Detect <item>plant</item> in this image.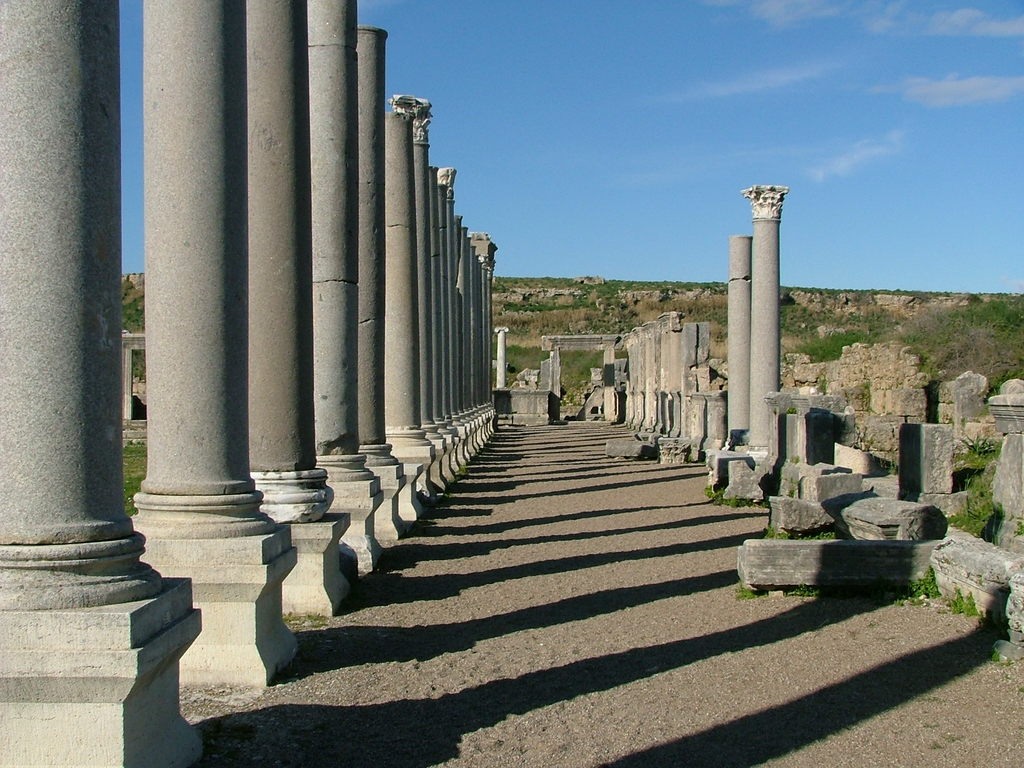
Detection: (699,482,773,506).
